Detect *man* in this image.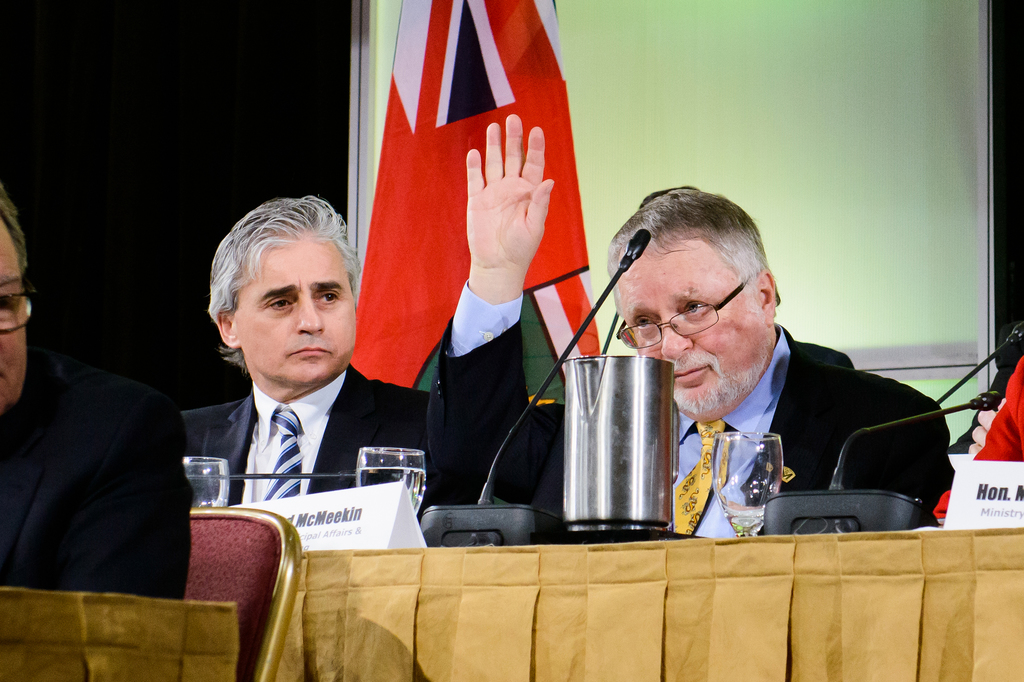
Detection: left=0, top=181, right=197, bottom=598.
